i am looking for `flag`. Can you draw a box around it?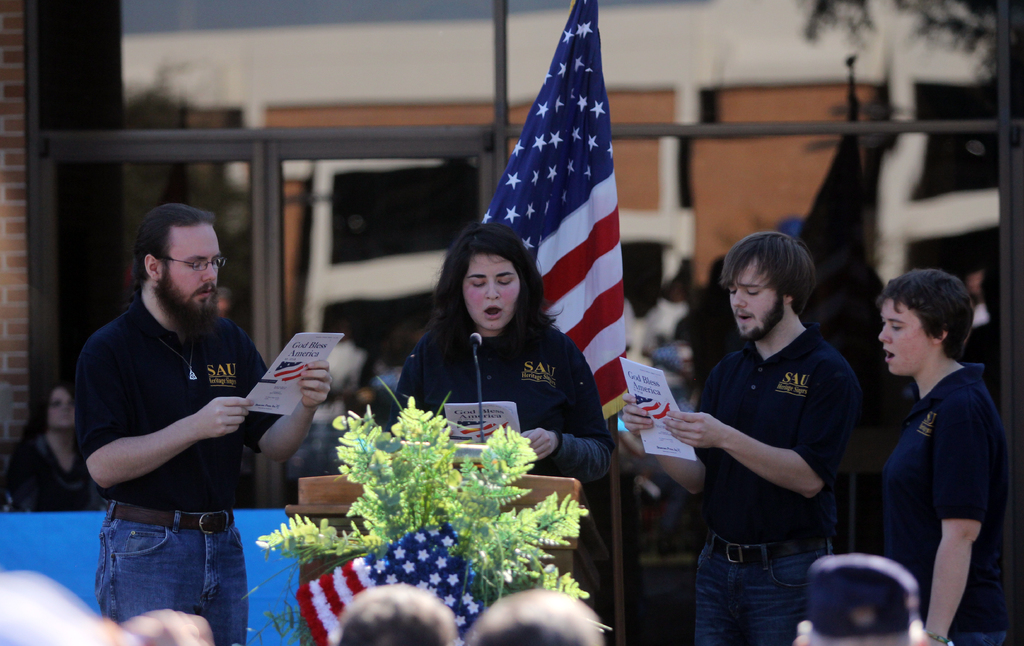
Sure, the bounding box is (left=477, top=0, right=630, bottom=417).
